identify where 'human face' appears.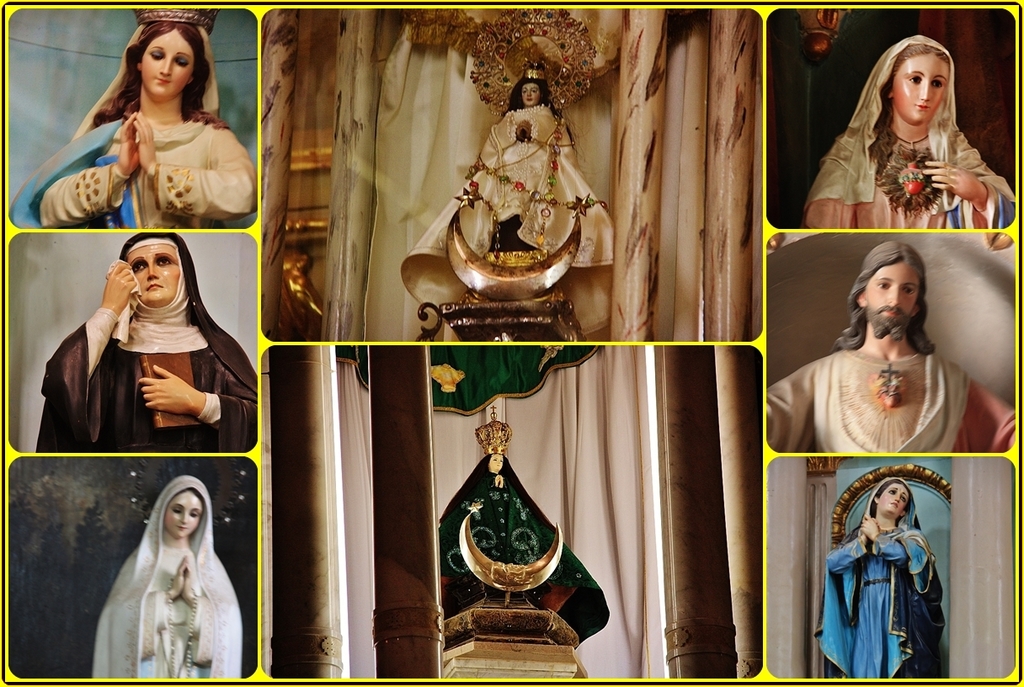
Appears at <box>889,52,947,127</box>.
